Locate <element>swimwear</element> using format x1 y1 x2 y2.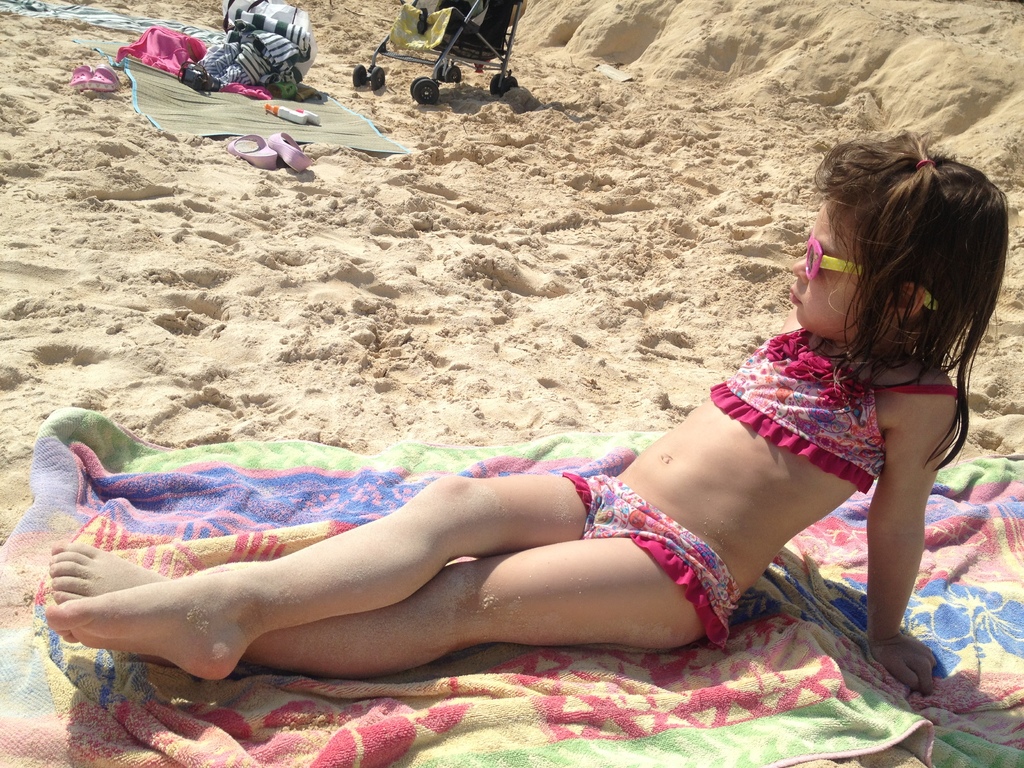
705 323 965 498.
